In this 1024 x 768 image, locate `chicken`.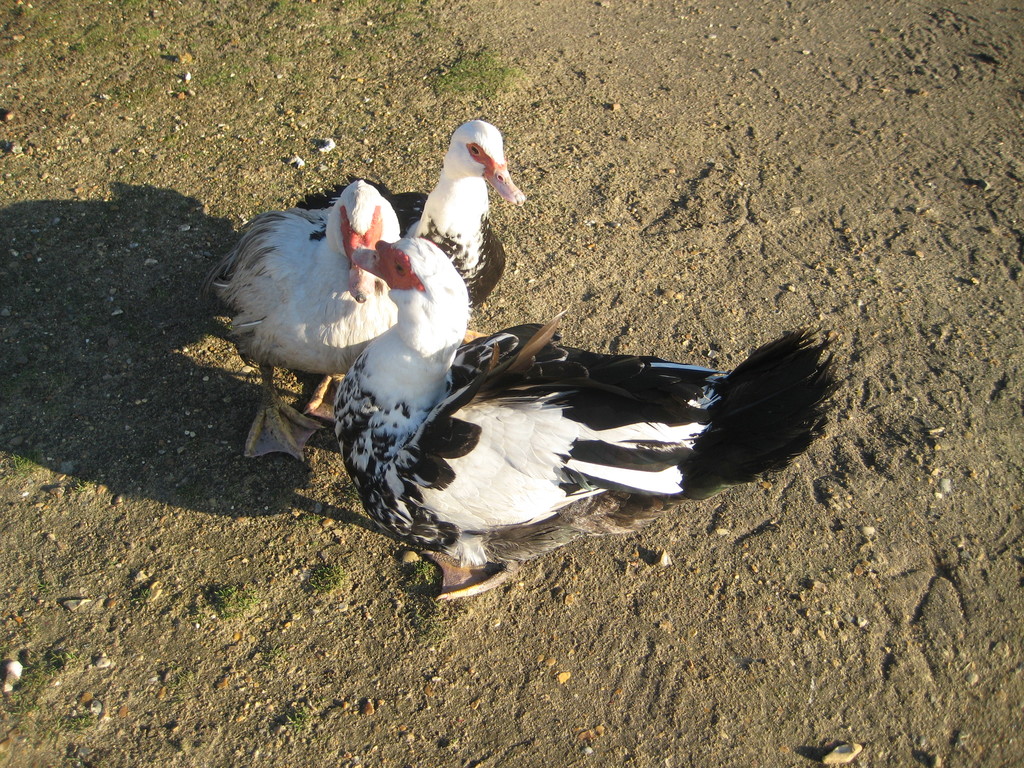
Bounding box: x1=338 y1=243 x2=832 y2=591.
